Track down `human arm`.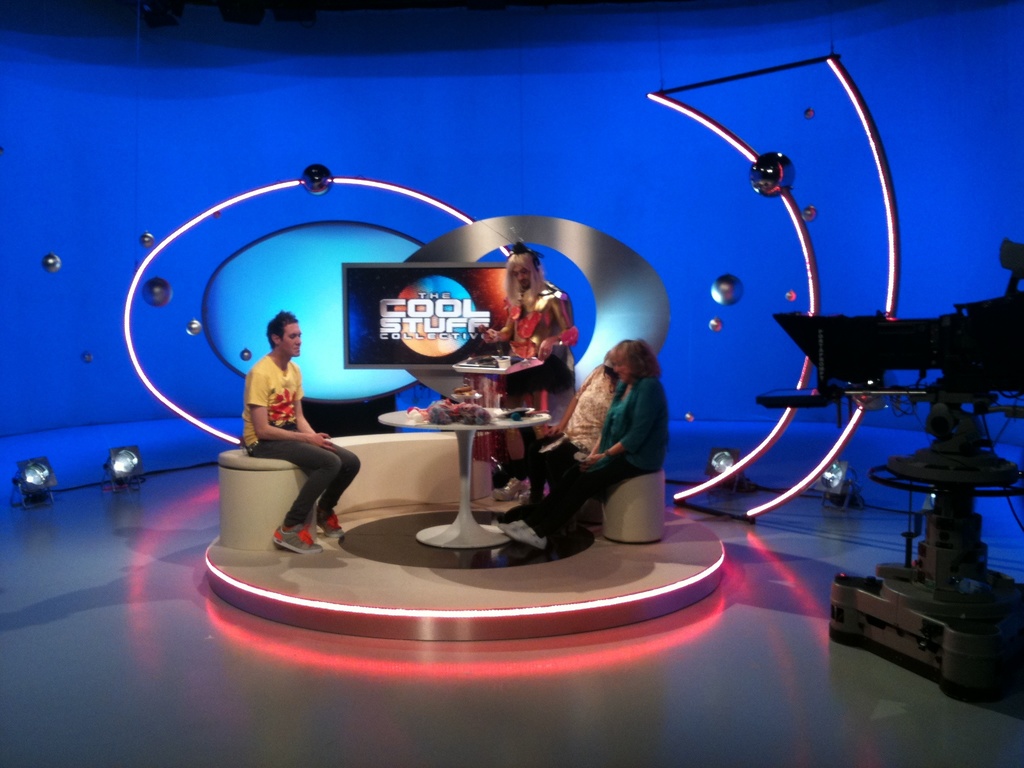
Tracked to 474, 302, 520, 340.
